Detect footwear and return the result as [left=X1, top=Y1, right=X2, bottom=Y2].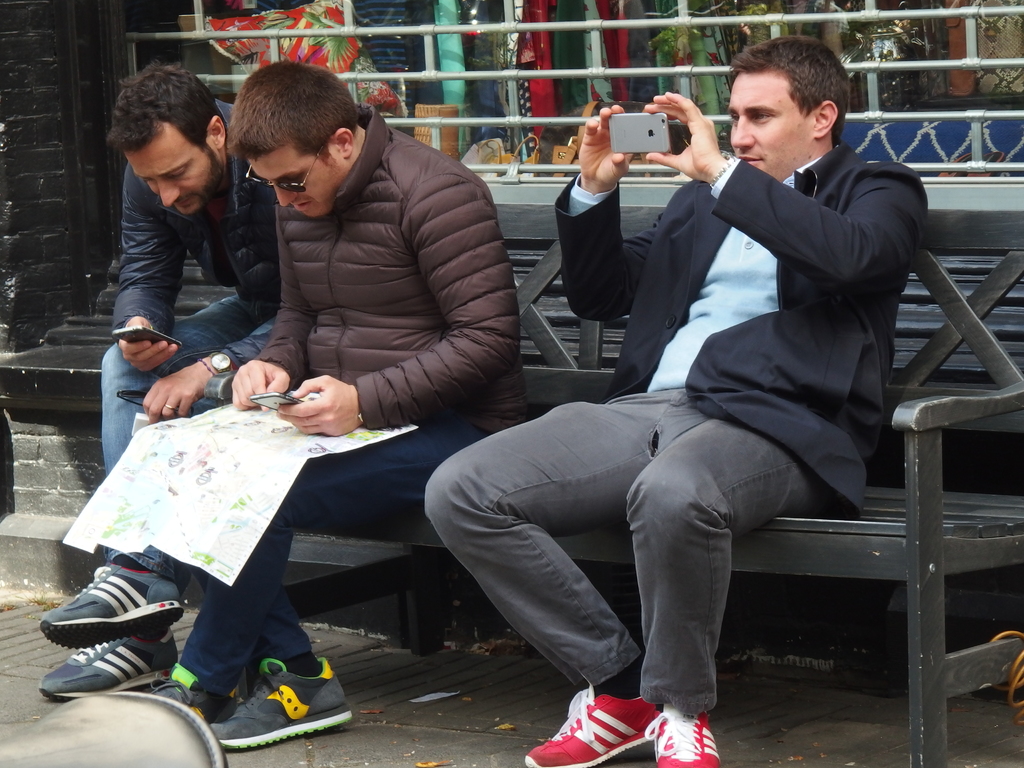
[left=38, top=559, right=181, bottom=651].
